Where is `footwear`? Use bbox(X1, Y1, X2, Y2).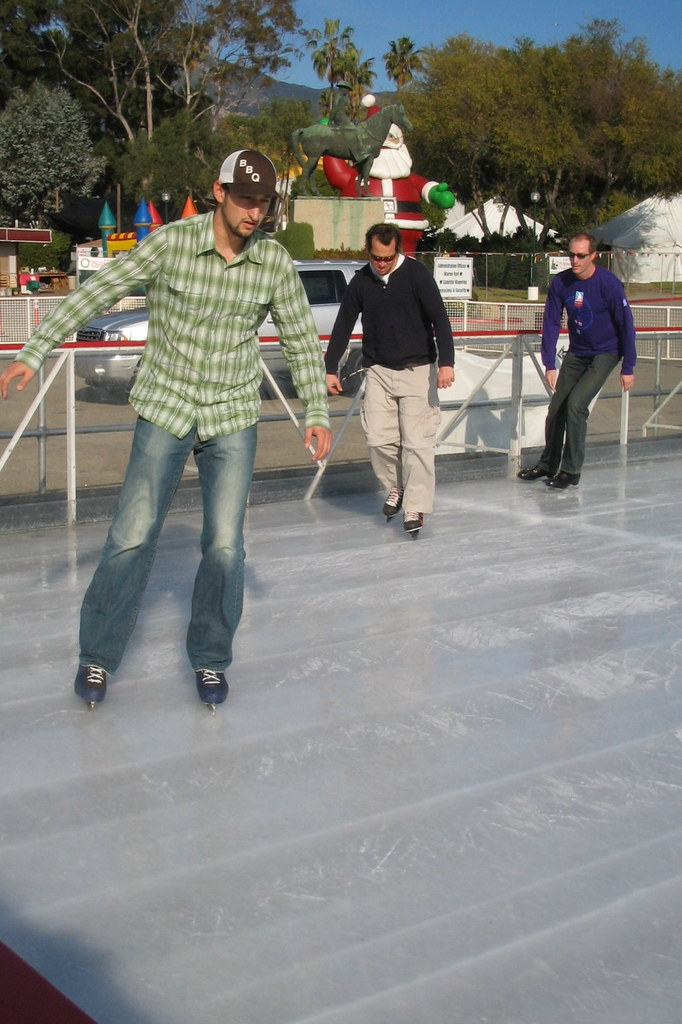
bbox(171, 656, 231, 717).
